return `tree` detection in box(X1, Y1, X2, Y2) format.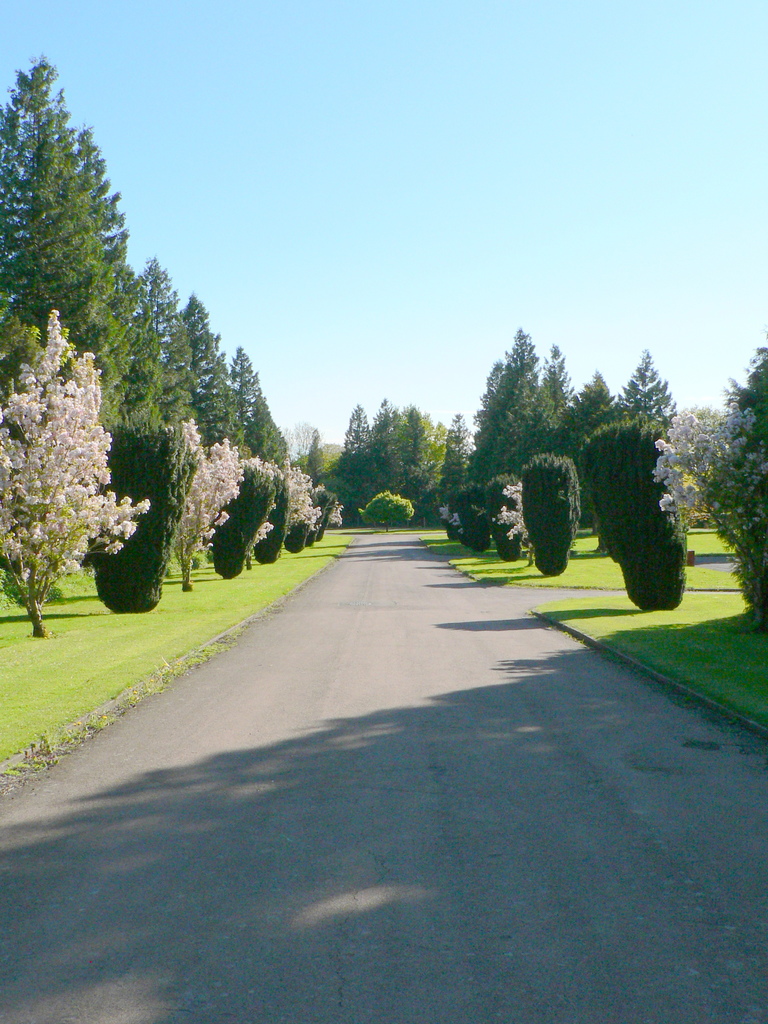
box(276, 449, 313, 556).
